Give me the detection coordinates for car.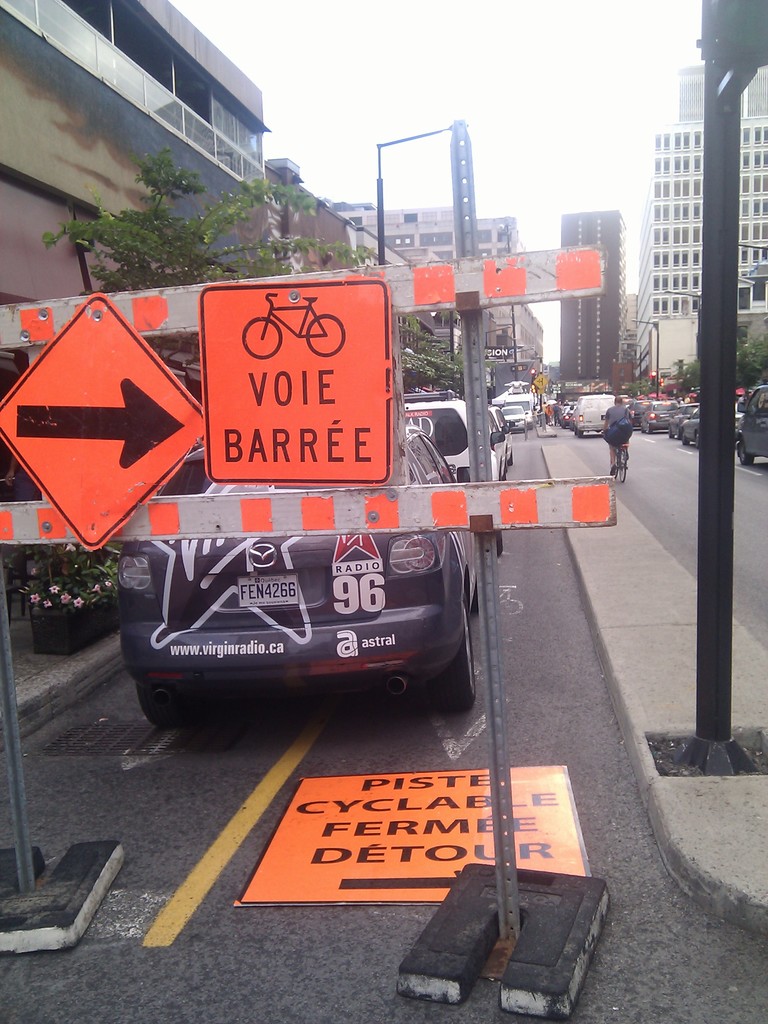
(500, 406, 527, 429).
